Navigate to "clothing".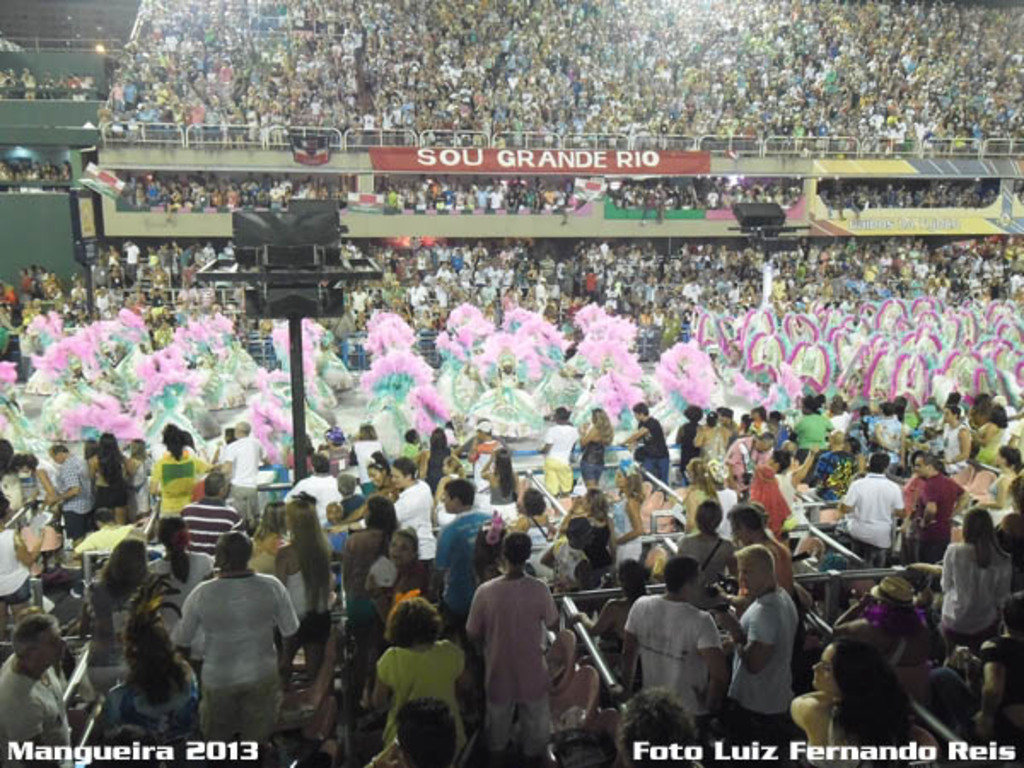
Navigation target: 67,464,90,534.
